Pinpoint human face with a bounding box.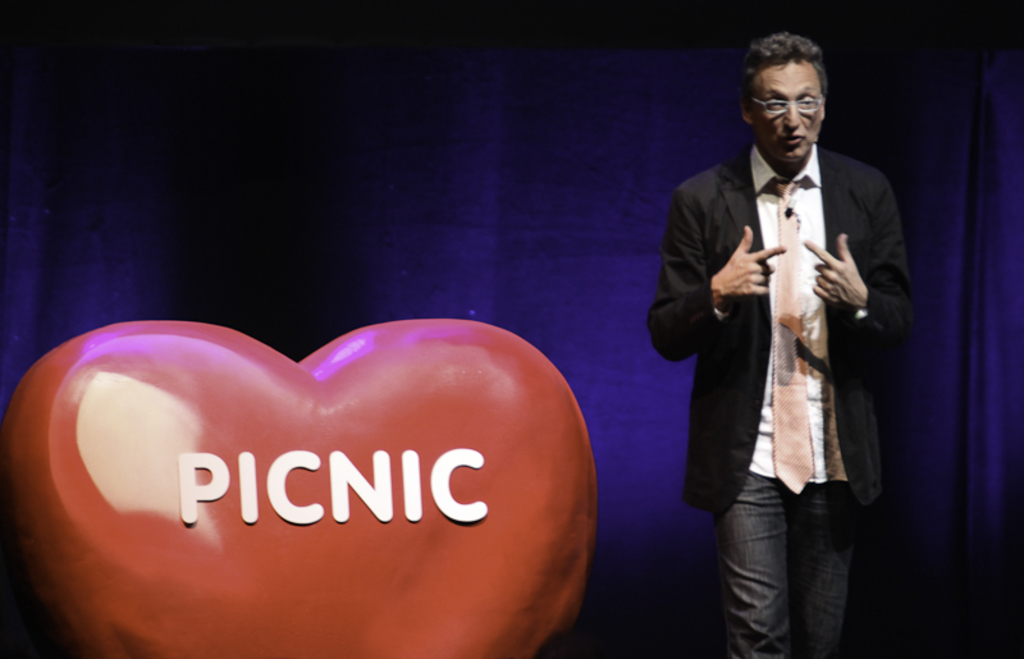
rect(751, 63, 820, 164).
